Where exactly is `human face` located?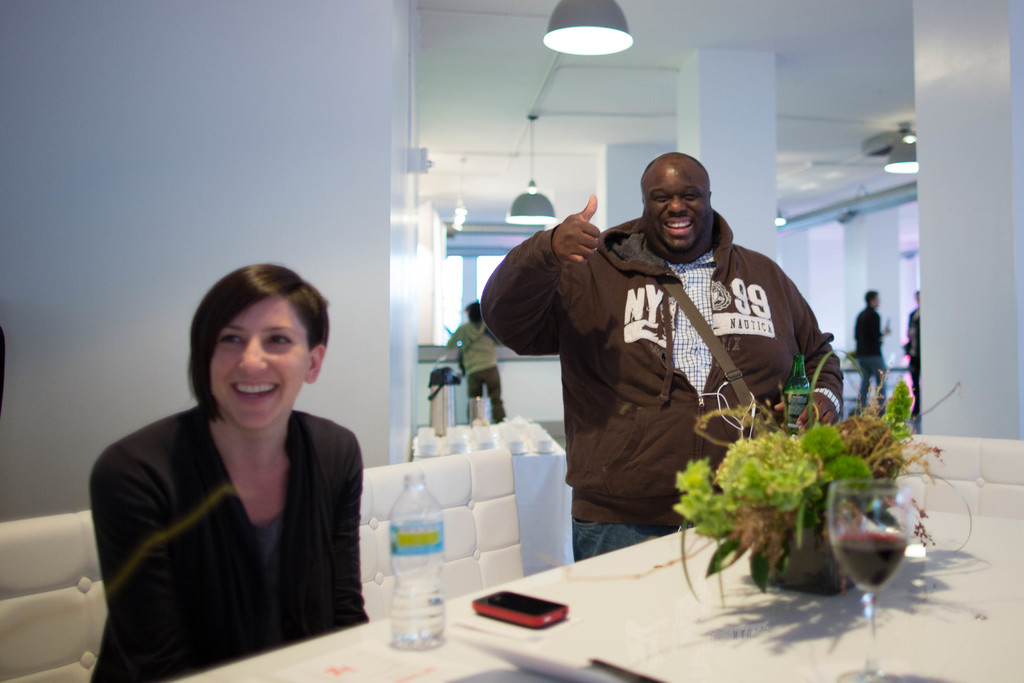
Its bounding box is (x1=648, y1=161, x2=715, y2=256).
